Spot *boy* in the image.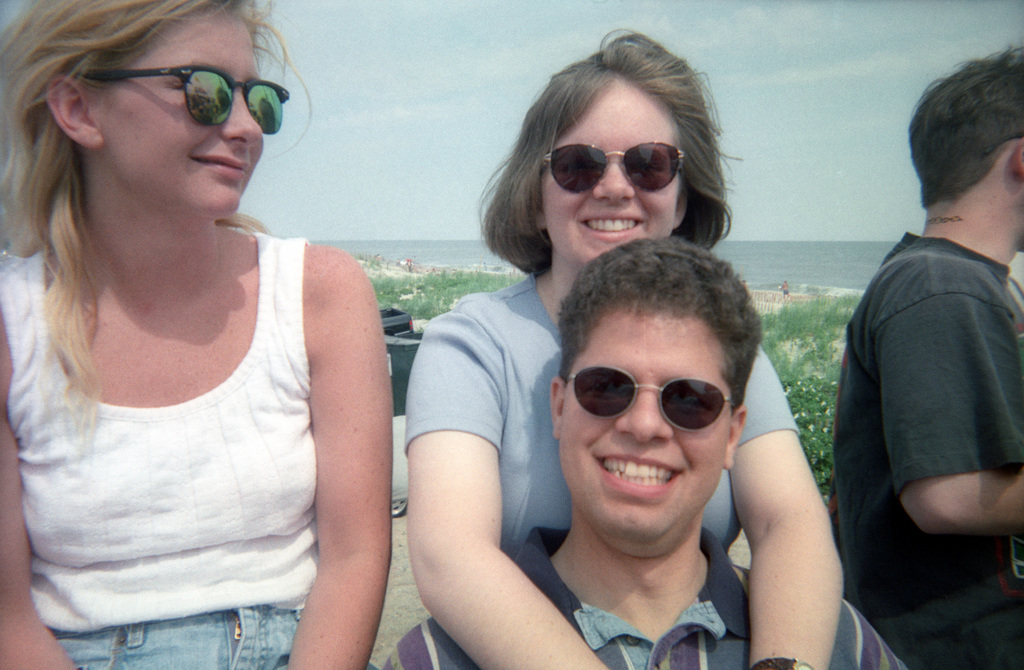
*boy* found at [left=810, top=47, right=1018, bottom=619].
